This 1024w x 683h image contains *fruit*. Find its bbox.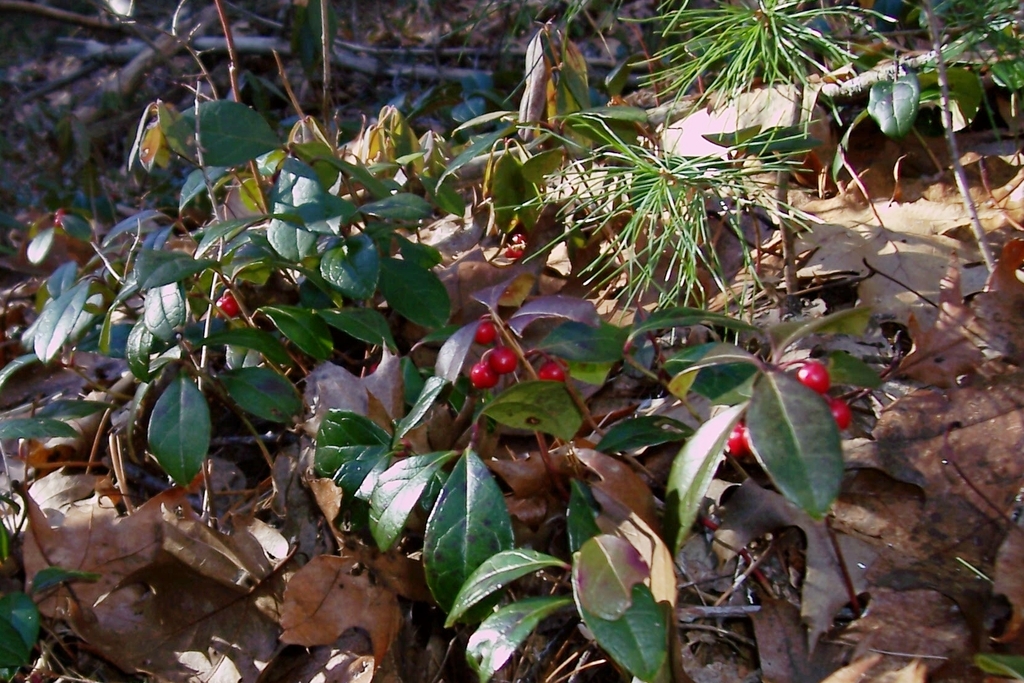
(216, 292, 237, 314).
